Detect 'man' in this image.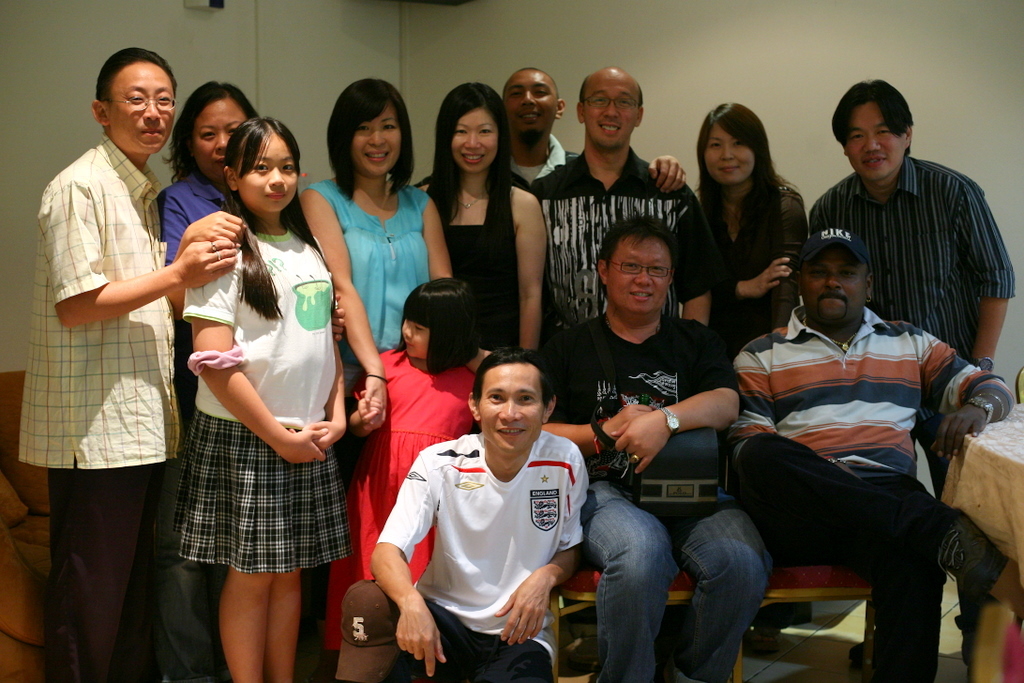
Detection: l=414, t=66, r=695, b=193.
